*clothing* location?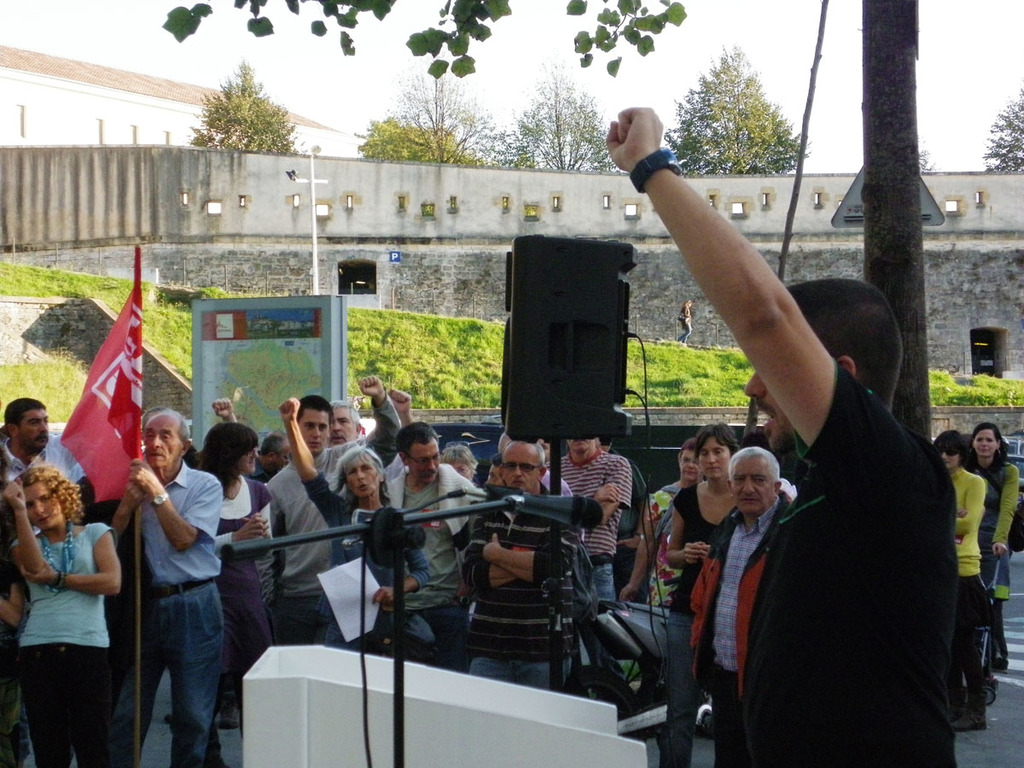
(left=213, top=482, right=274, bottom=739)
